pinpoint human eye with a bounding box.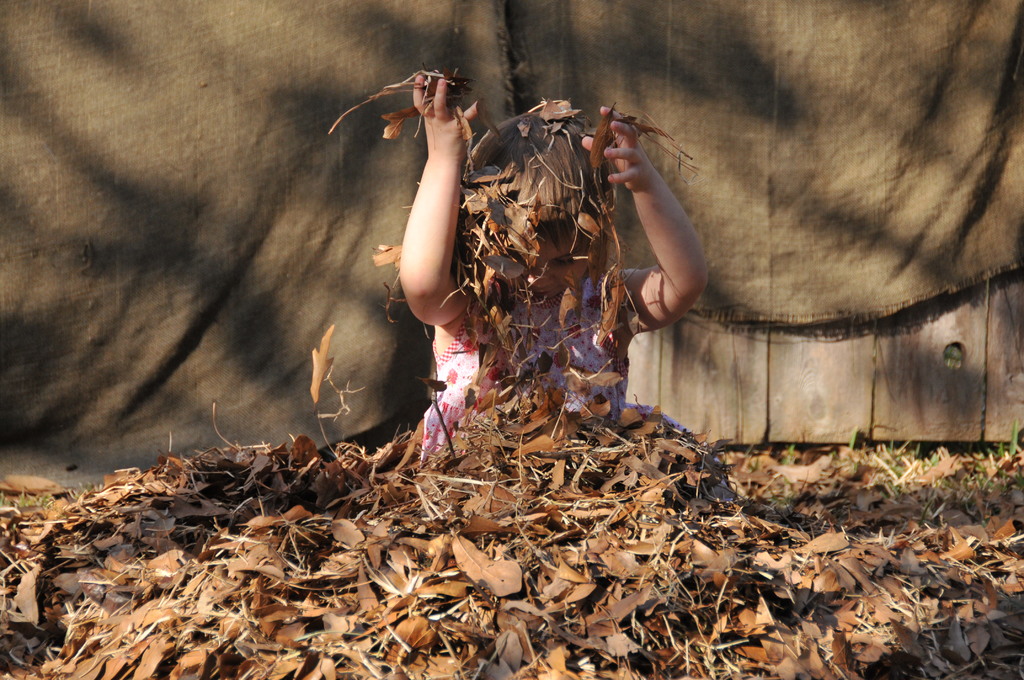
rect(552, 256, 581, 271).
